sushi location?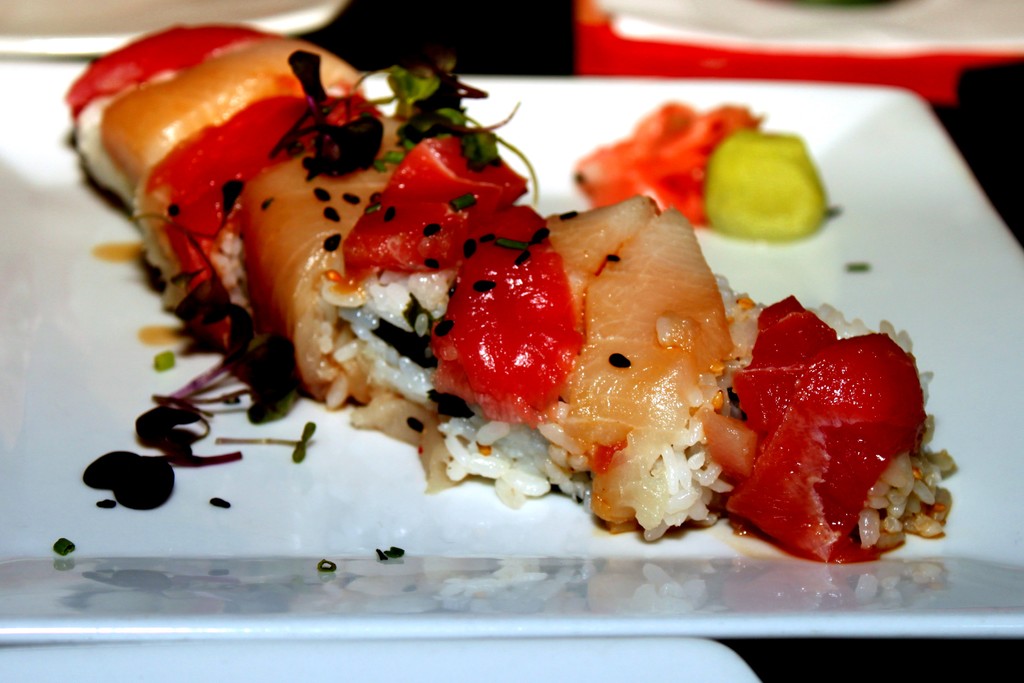
[700,305,952,557]
